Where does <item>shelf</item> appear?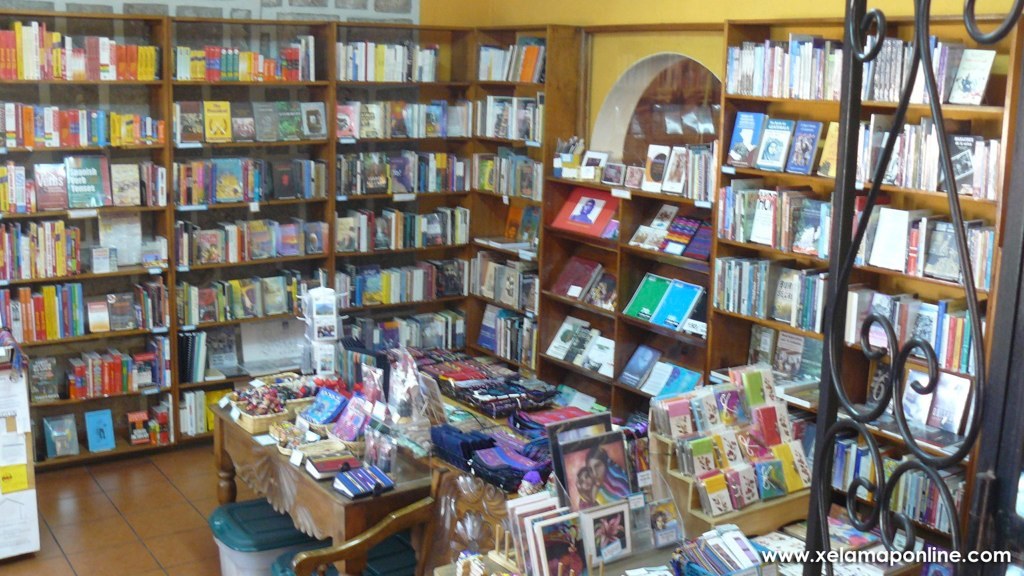
Appears at (615,250,700,338).
